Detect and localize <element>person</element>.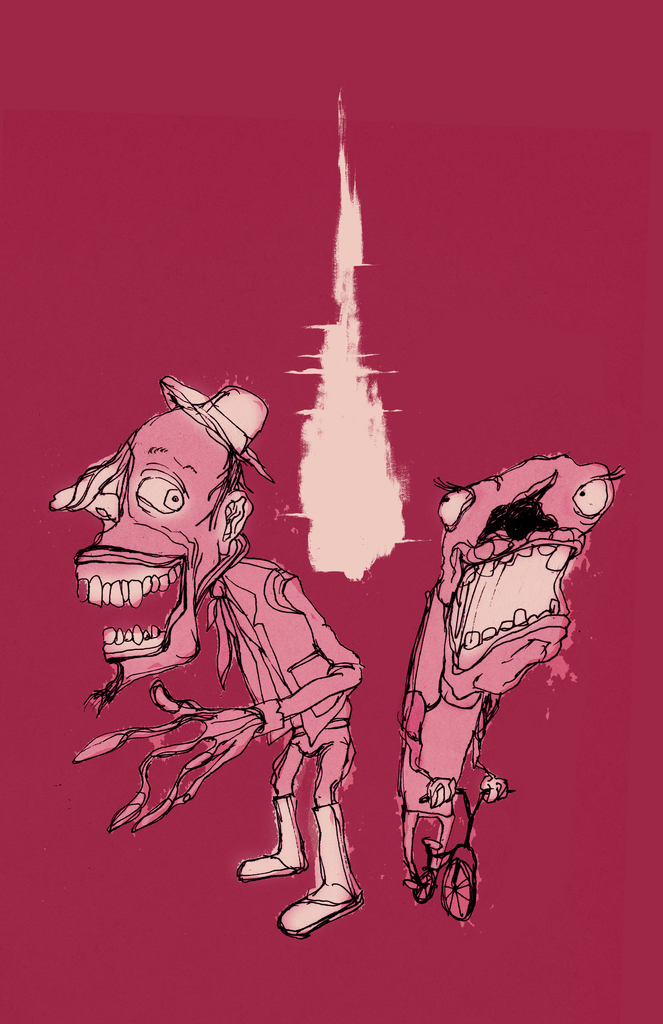
Localized at [77, 388, 370, 906].
